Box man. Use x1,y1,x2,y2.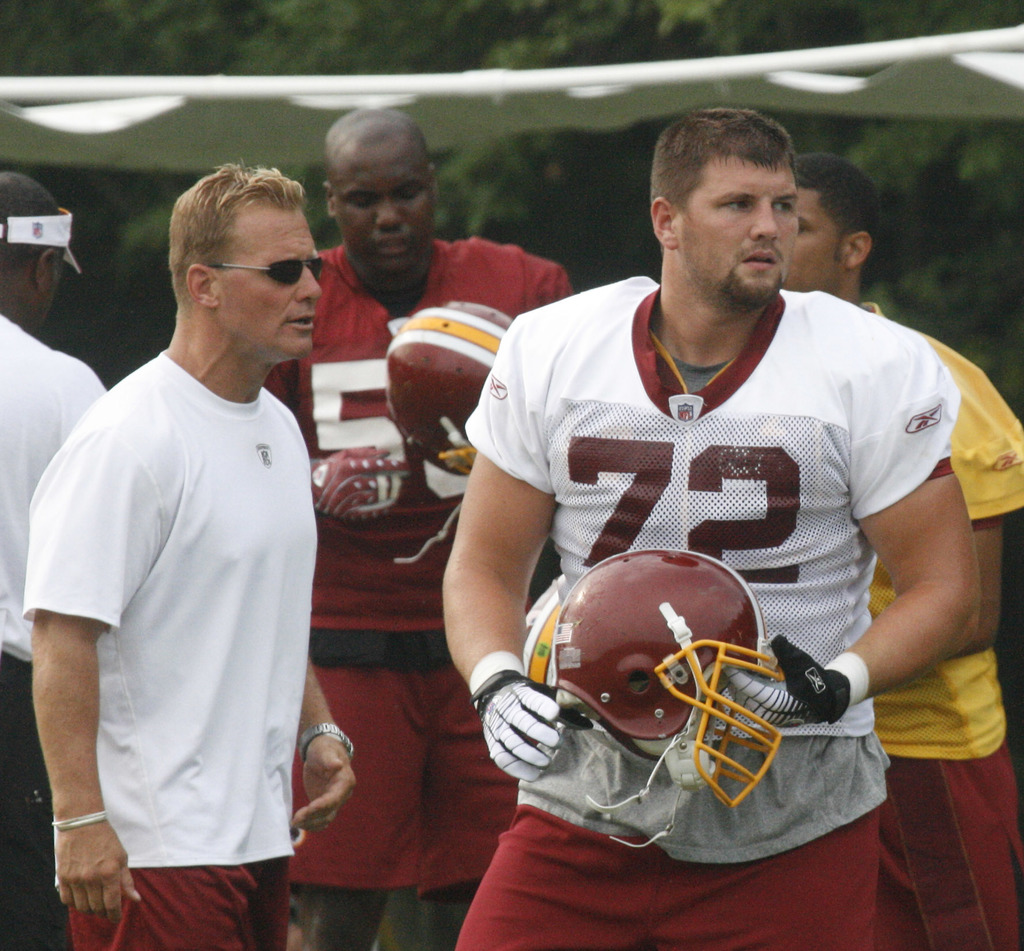
264,108,566,950.
